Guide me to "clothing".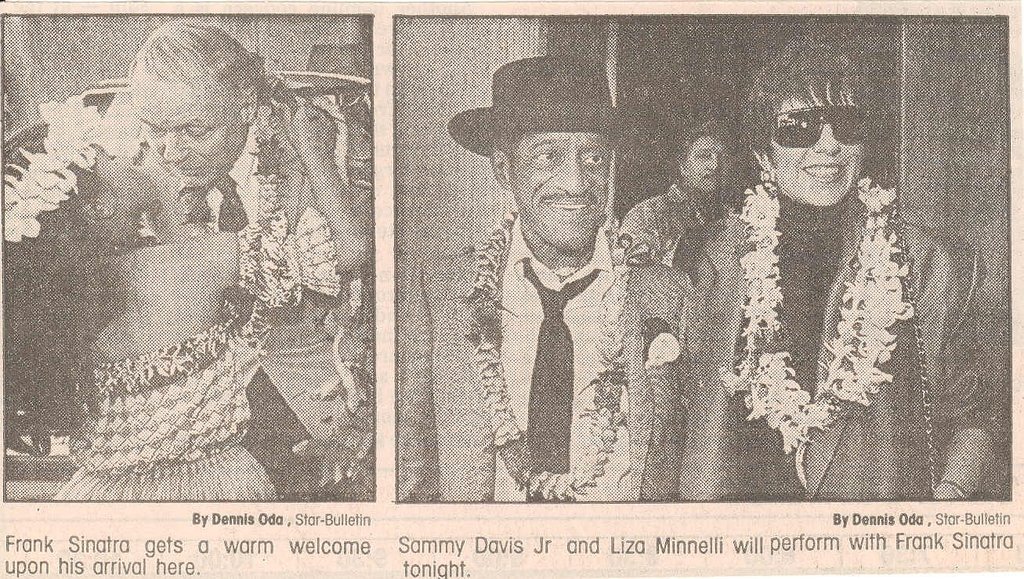
Guidance: locate(51, 215, 342, 505).
